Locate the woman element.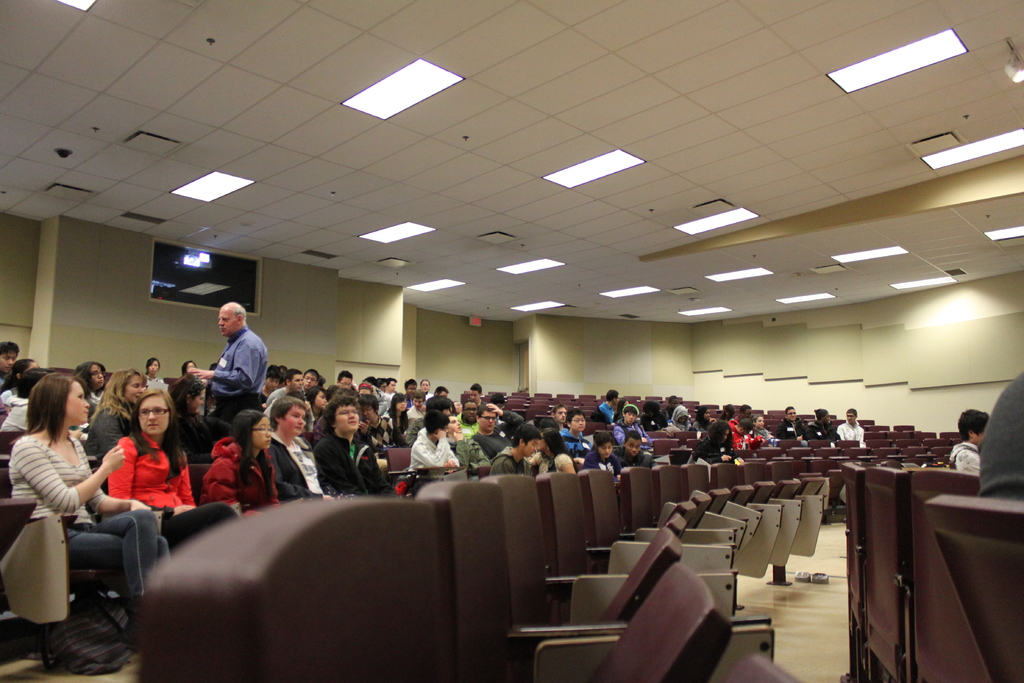
Element bbox: [x1=136, y1=357, x2=164, y2=395].
